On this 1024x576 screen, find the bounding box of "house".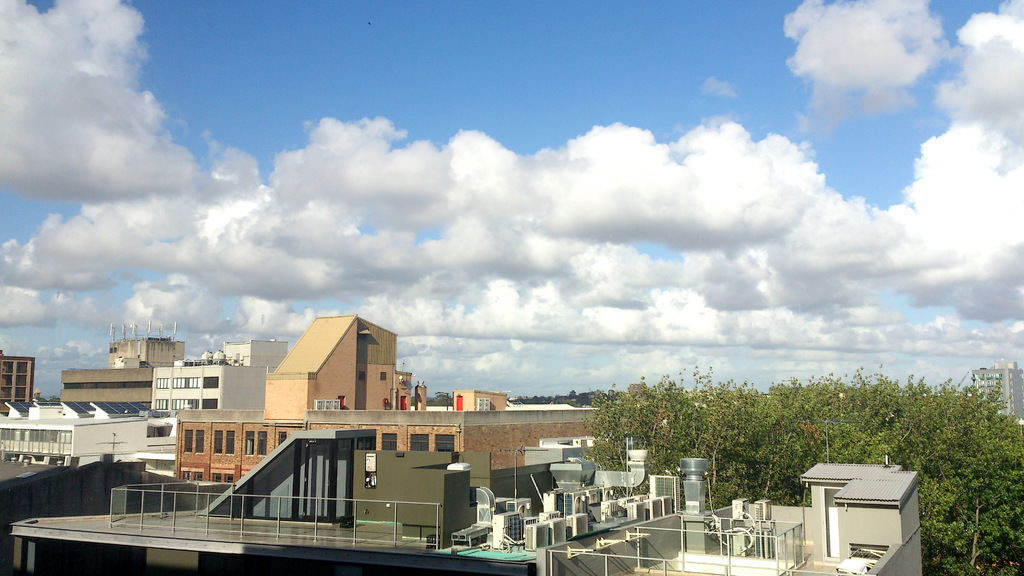
Bounding box: [x1=0, y1=452, x2=147, y2=557].
